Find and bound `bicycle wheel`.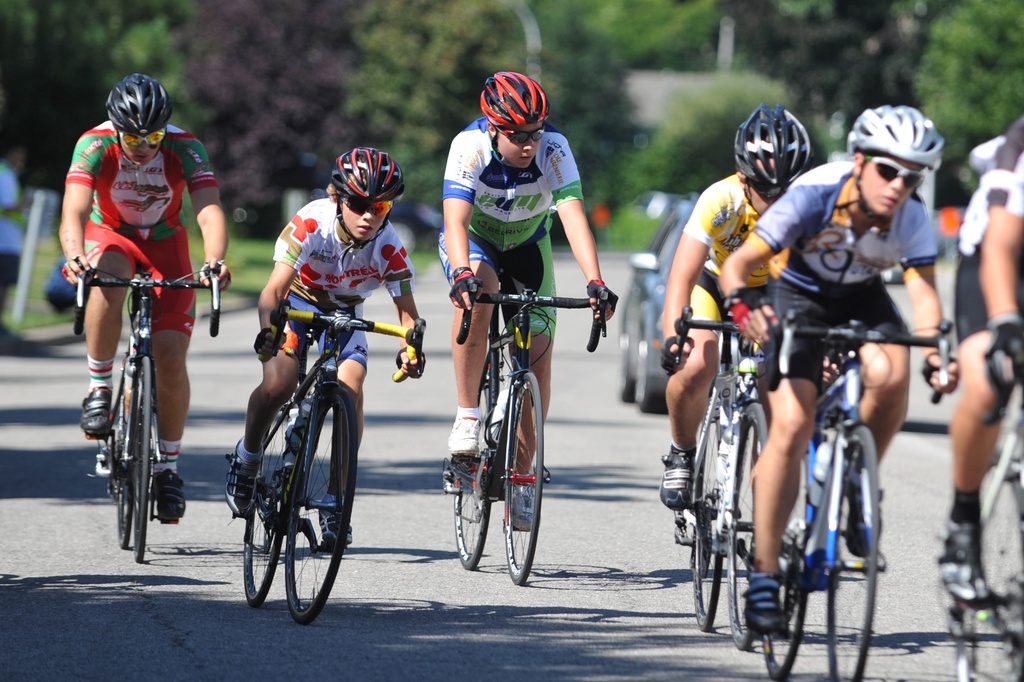
Bound: Rect(725, 413, 768, 657).
